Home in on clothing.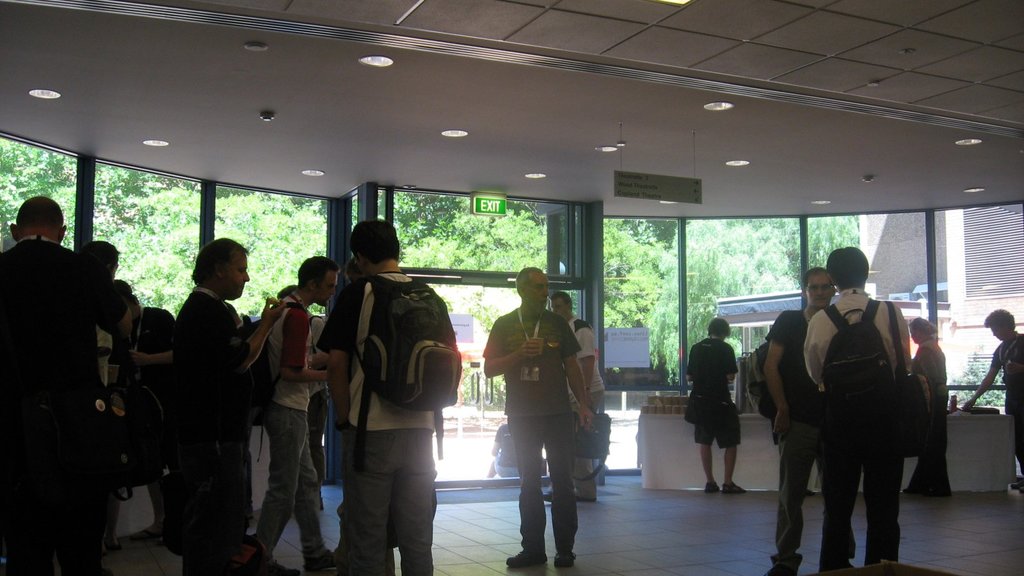
Homed in at locate(260, 295, 316, 572).
